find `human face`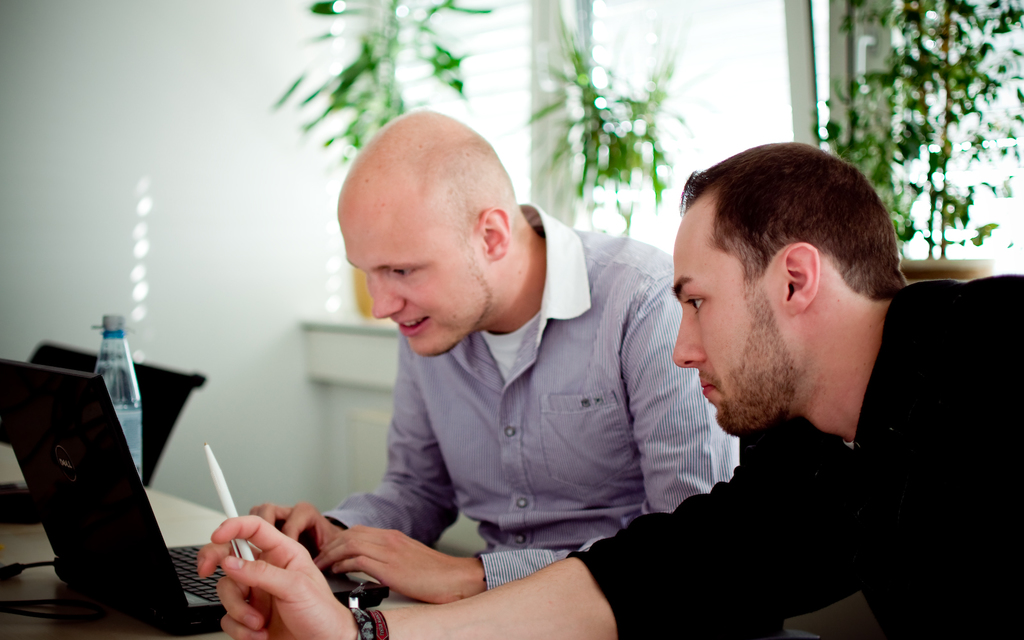
[left=347, top=192, right=488, bottom=358]
